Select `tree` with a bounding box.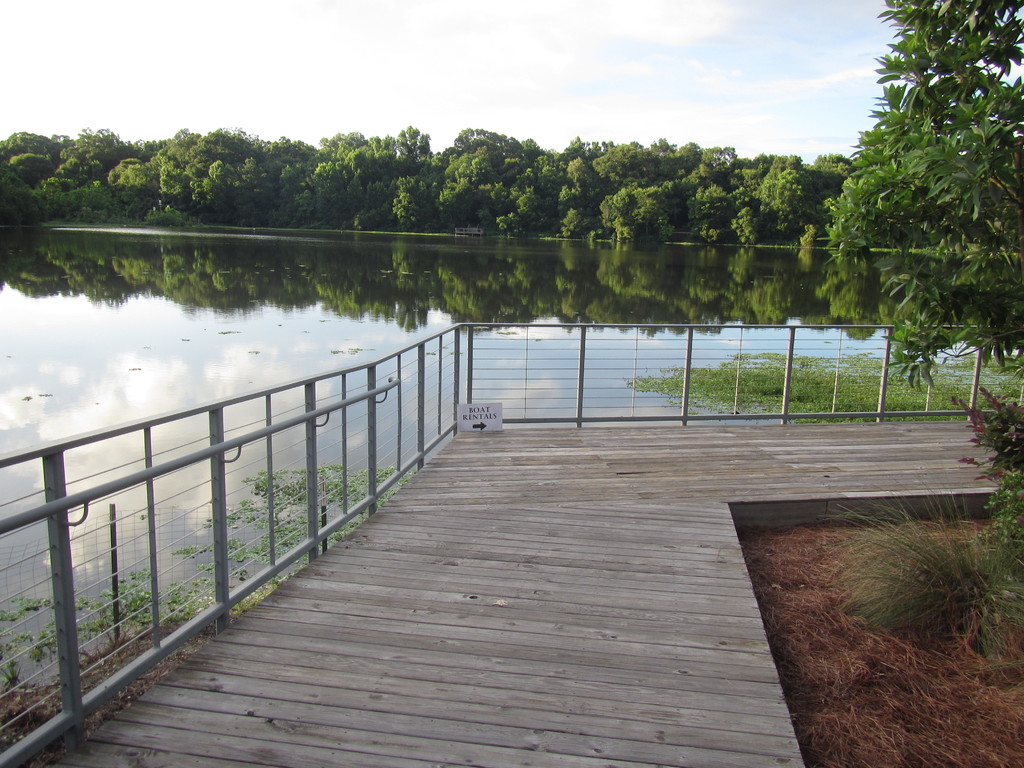
x1=162, y1=163, x2=182, y2=212.
